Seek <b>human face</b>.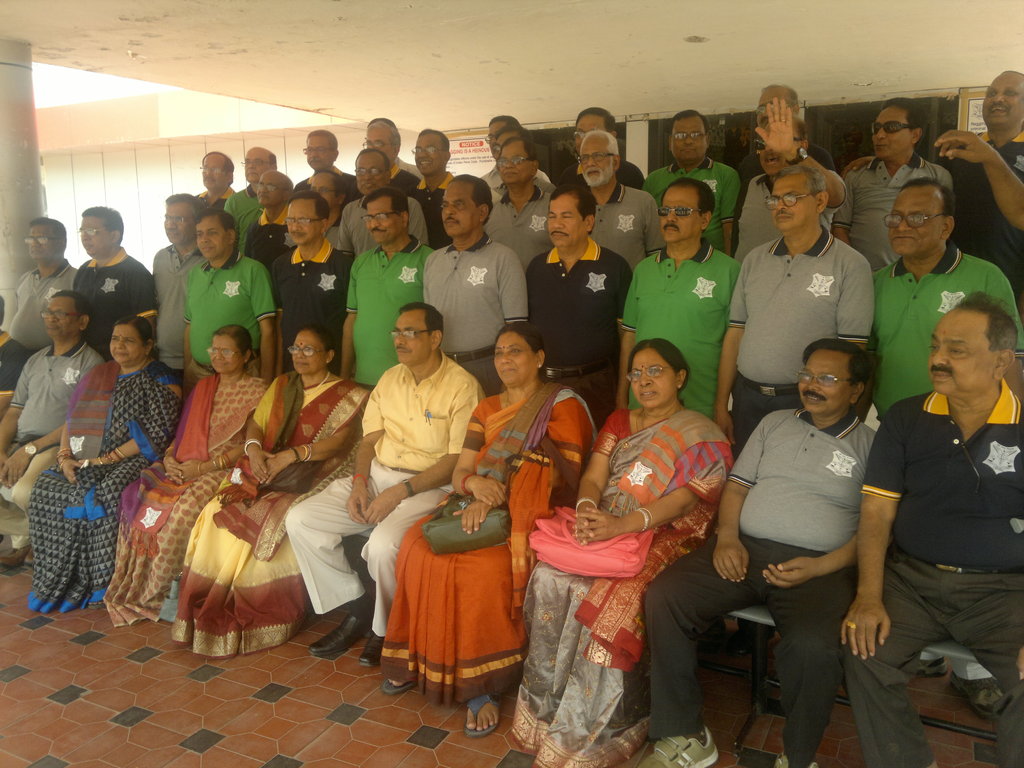
[x1=413, y1=132, x2=444, y2=176].
